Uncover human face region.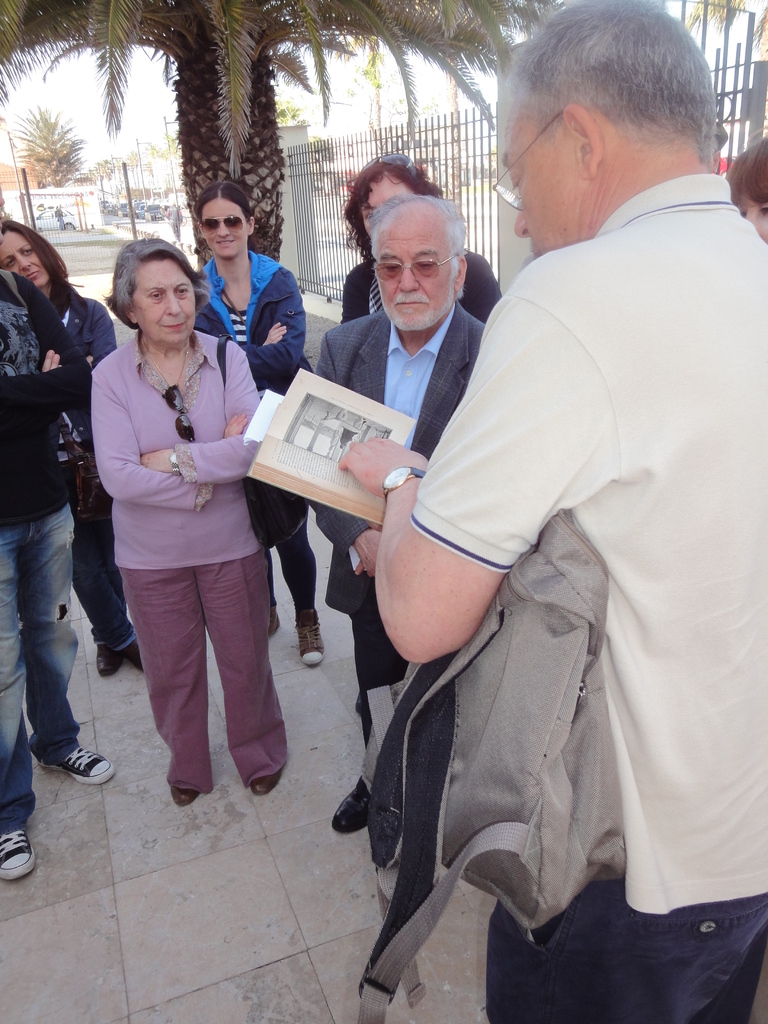
Uncovered: bbox=(138, 257, 197, 346).
